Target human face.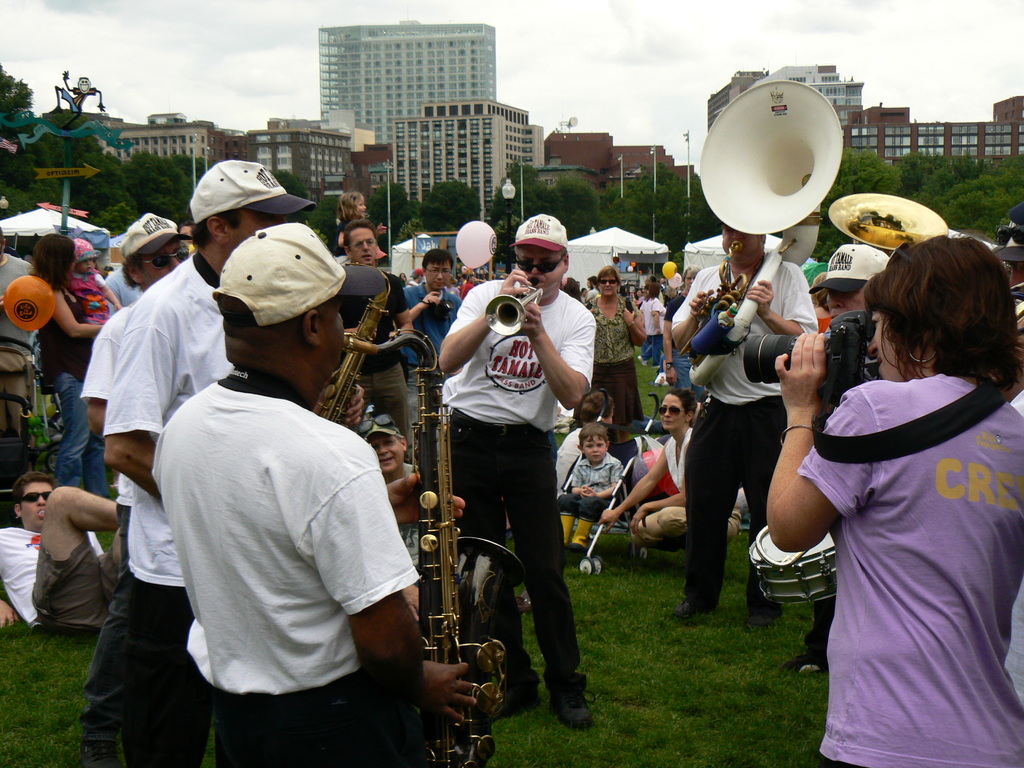
Target region: [867, 307, 908, 379].
